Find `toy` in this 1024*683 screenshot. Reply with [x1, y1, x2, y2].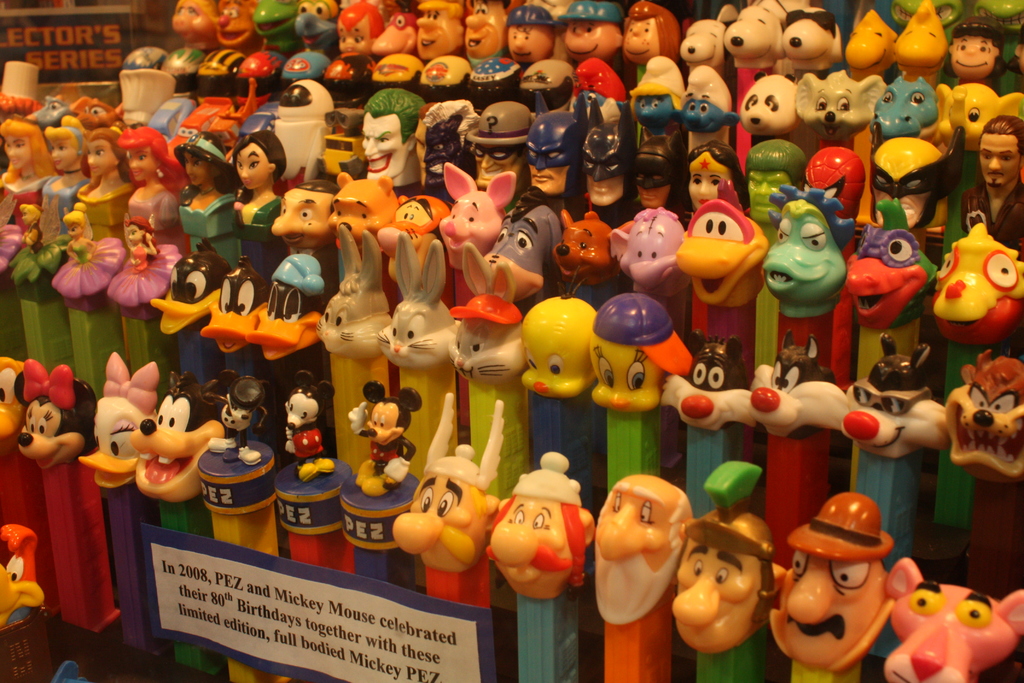
[481, 174, 572, 294].
